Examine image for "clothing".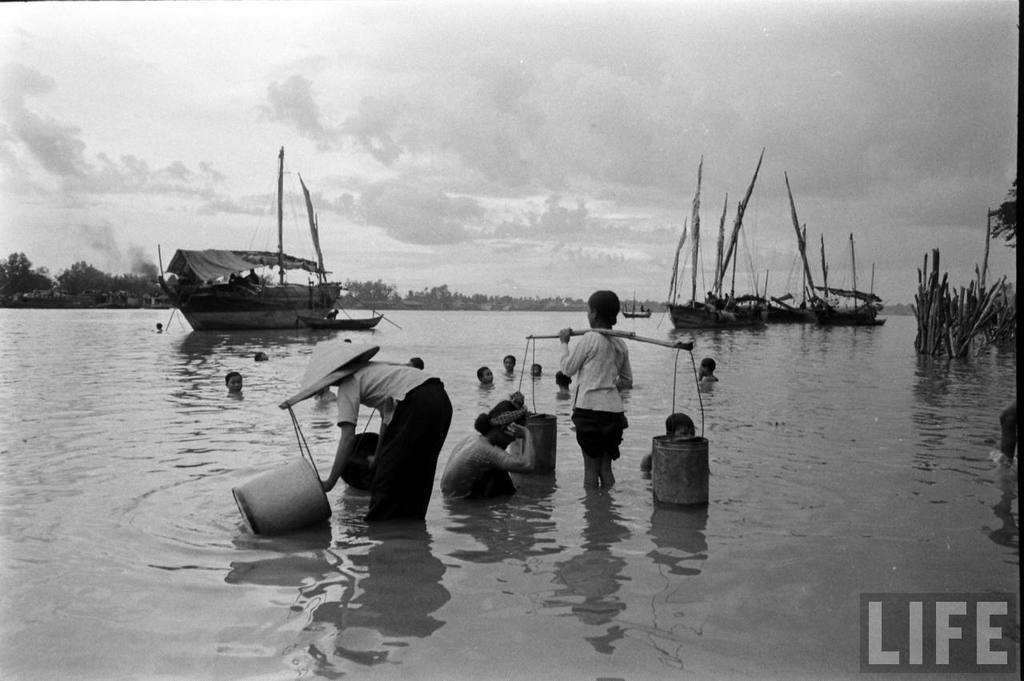
Examination result: [559,326,634,457].
